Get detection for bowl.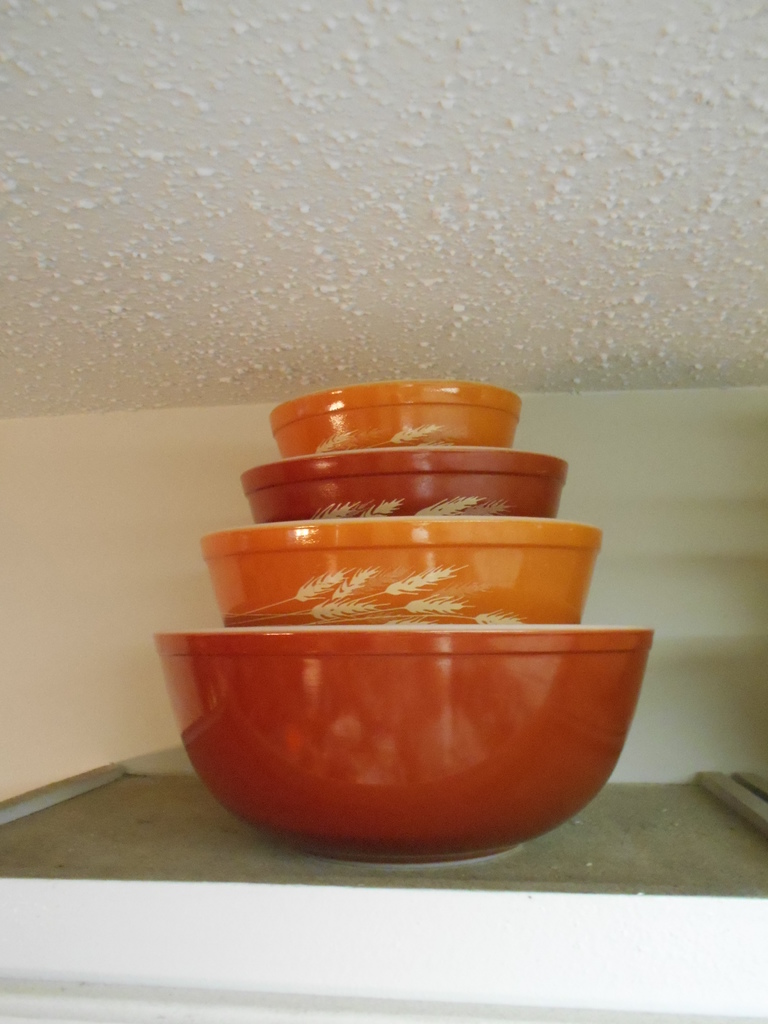
Detection: locate(150, 594, 645, 835).
